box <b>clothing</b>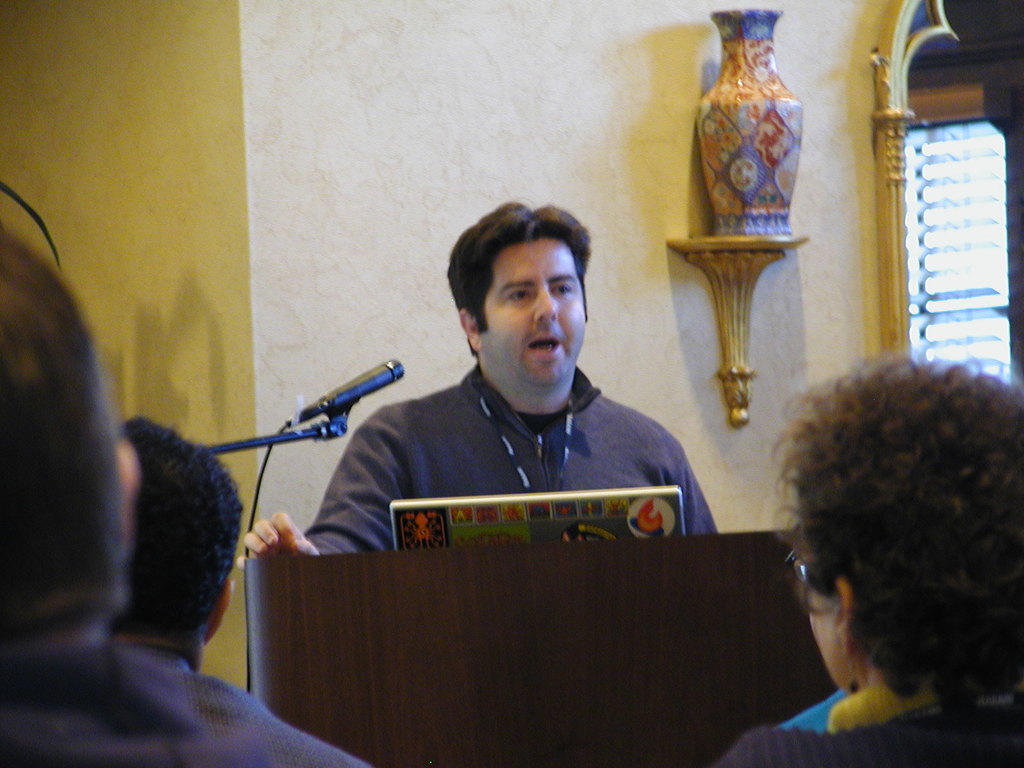
crop(123, 642, 380, 762)
